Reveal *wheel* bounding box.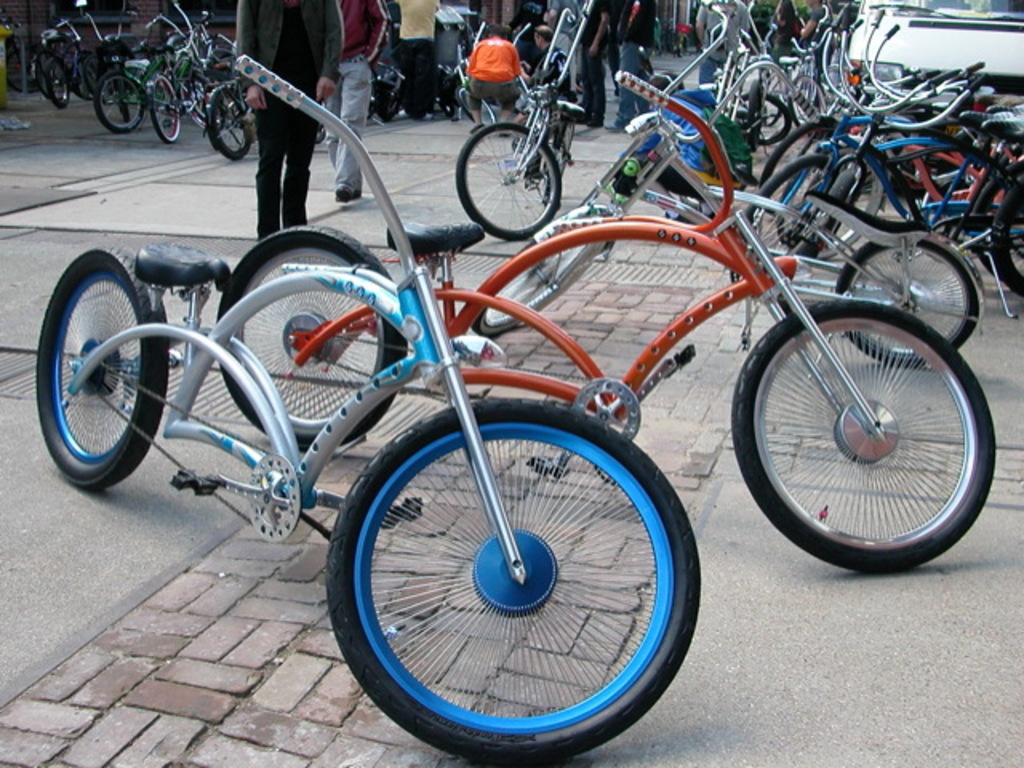
Revealed: {"x1": 379, "y1": 75, "x2": 403, "y2": 123}.
